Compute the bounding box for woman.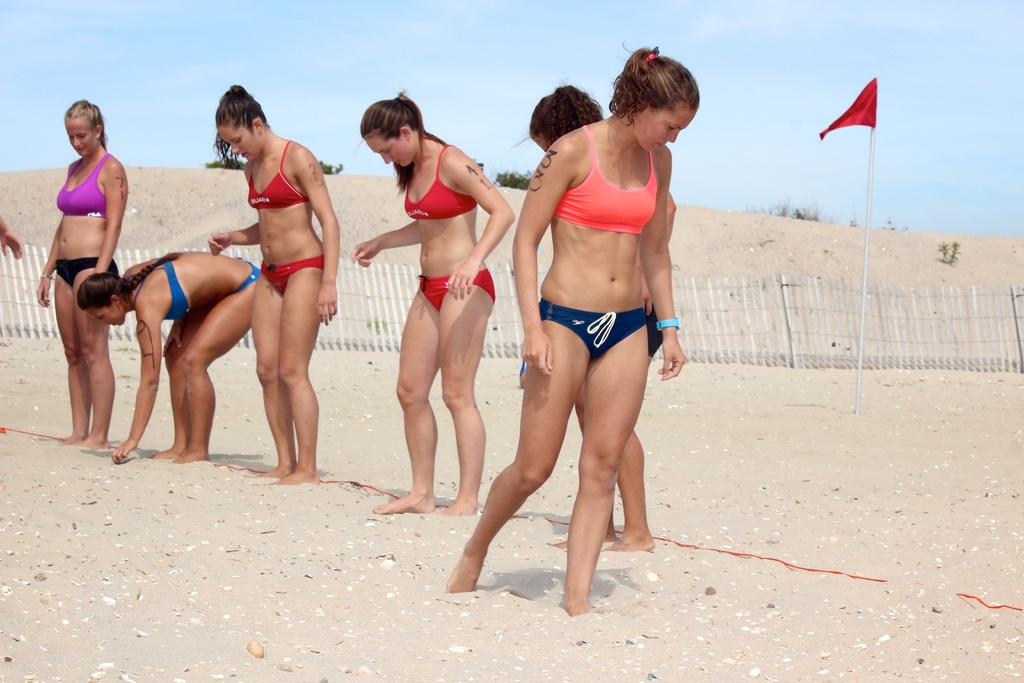
box(442, 38, 701, 618).
